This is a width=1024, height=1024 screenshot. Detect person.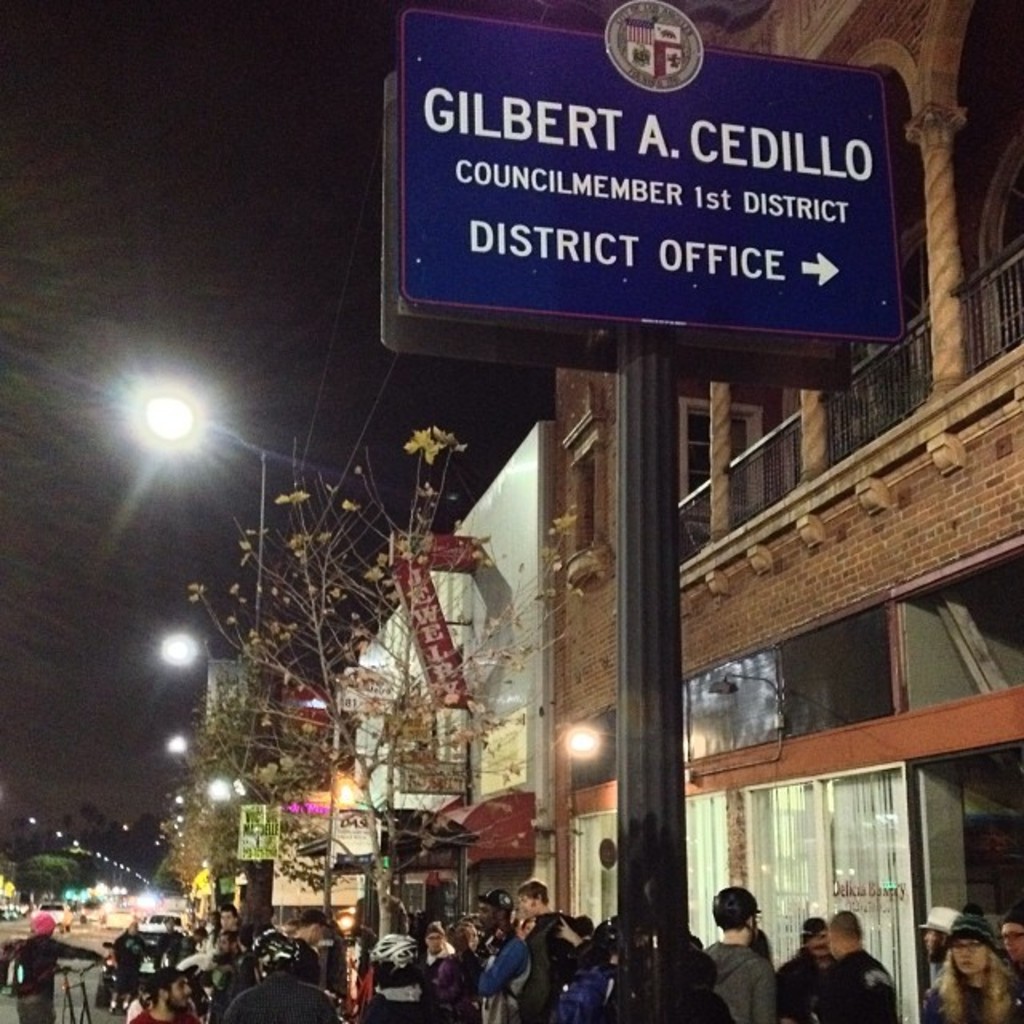
box=[706, 878, 778, 1022].
